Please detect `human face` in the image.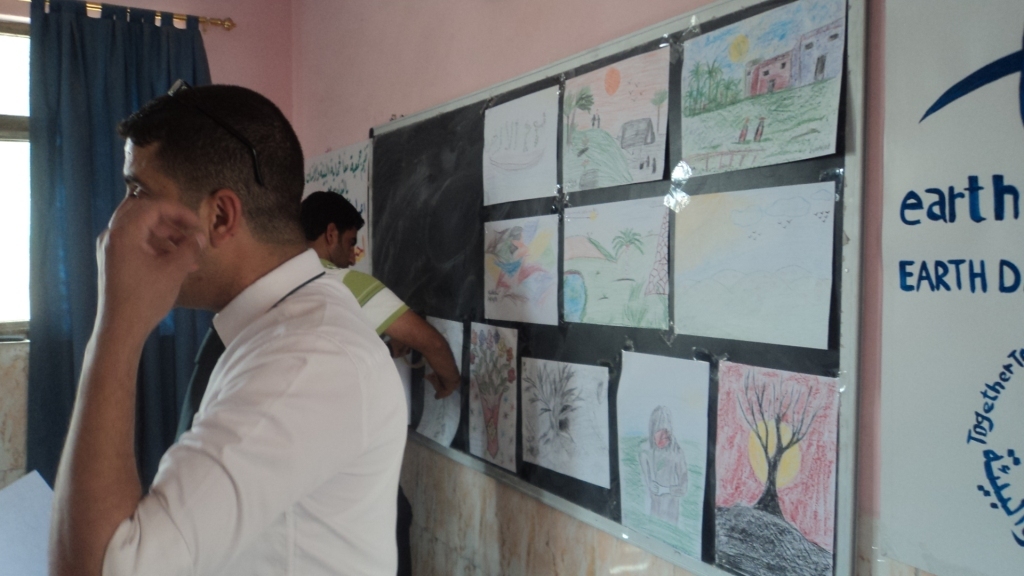
crop(107, 135, 213, 308).
